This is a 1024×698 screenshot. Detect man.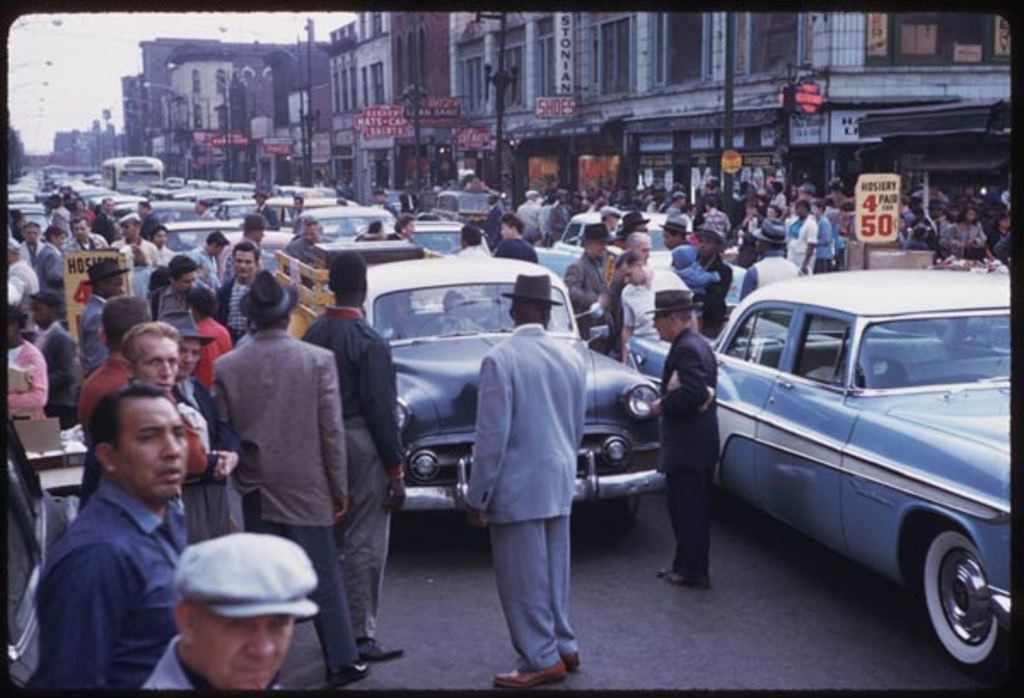
pyautogui.locateOnScreen(27, 294, 84, 432).
